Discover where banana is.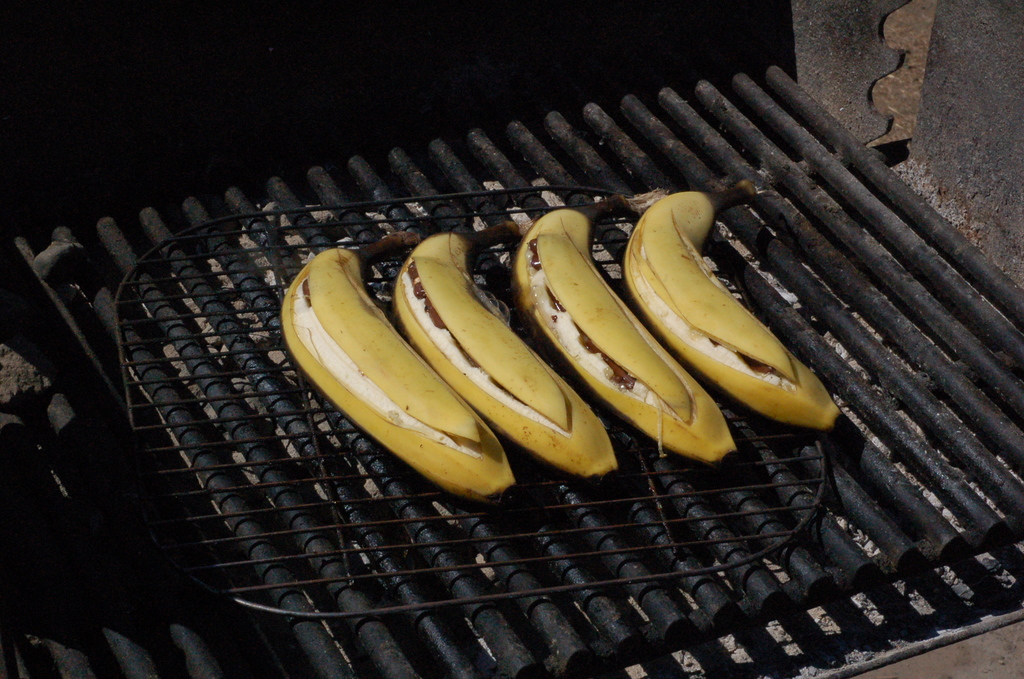
Discovered at [x1=623, y1=181, x2=846, y2=432].
